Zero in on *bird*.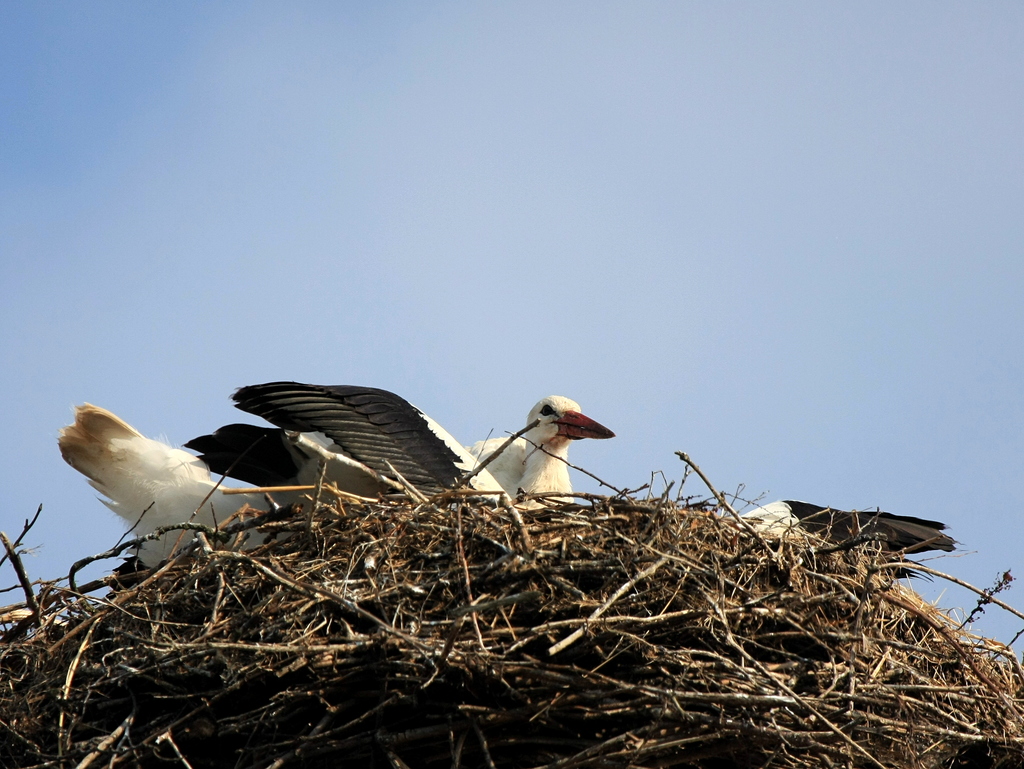
Zeroed in: 727, 489, 975, 586.
